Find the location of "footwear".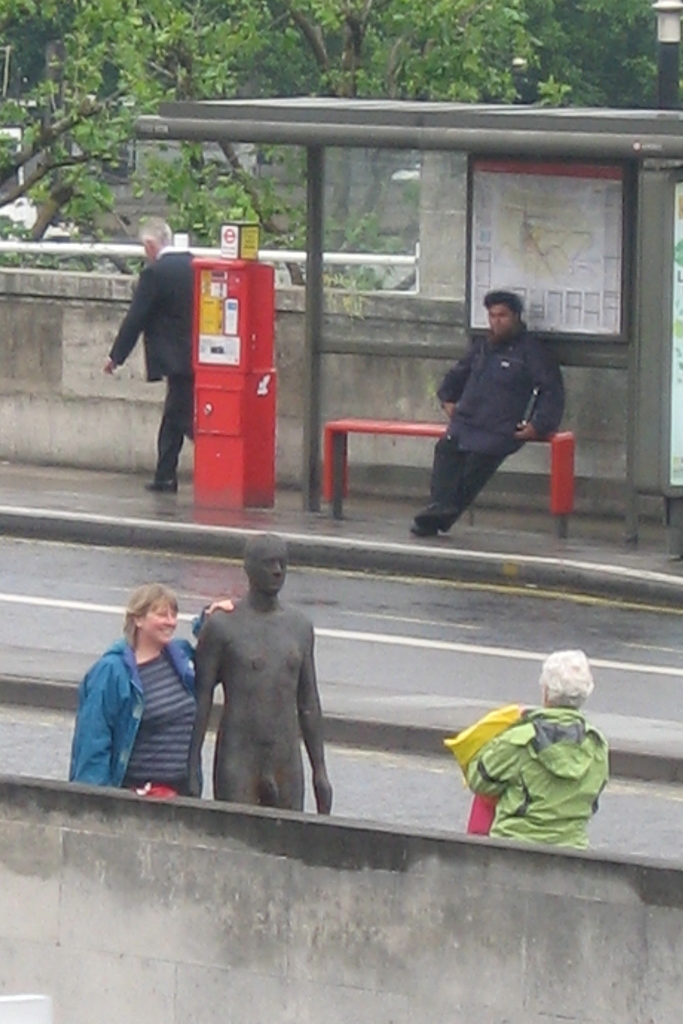
Location: region(413, 501, 457, 518).
